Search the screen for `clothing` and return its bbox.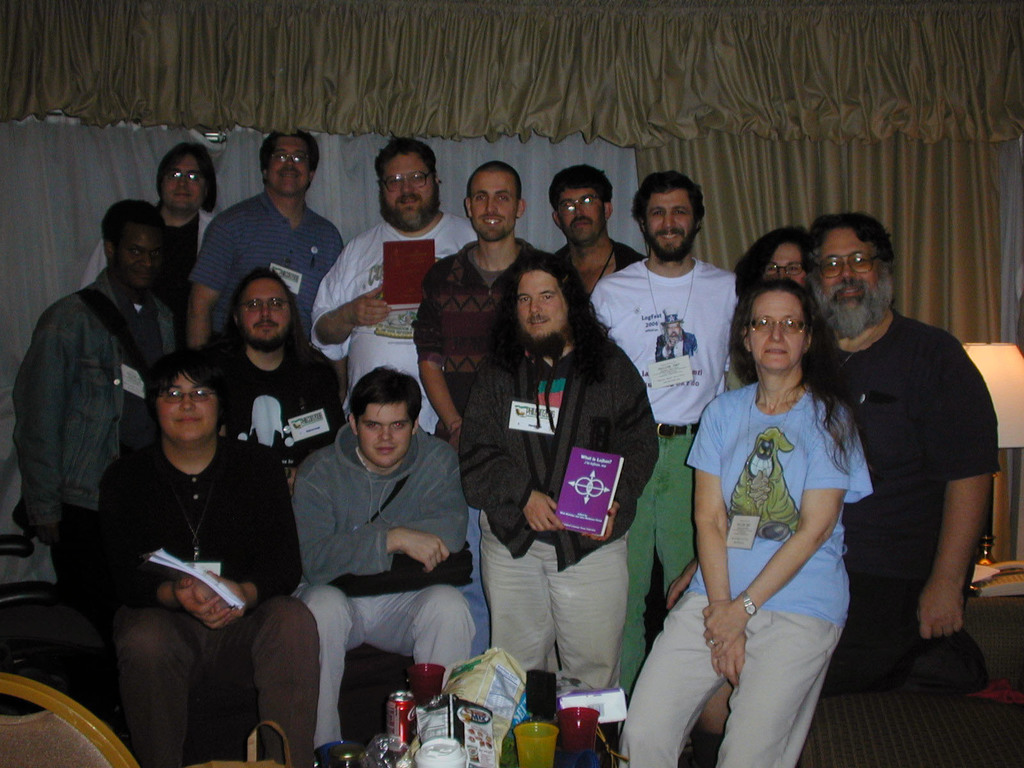
Found: (left=614, top=591, right=836, bottom=767).
